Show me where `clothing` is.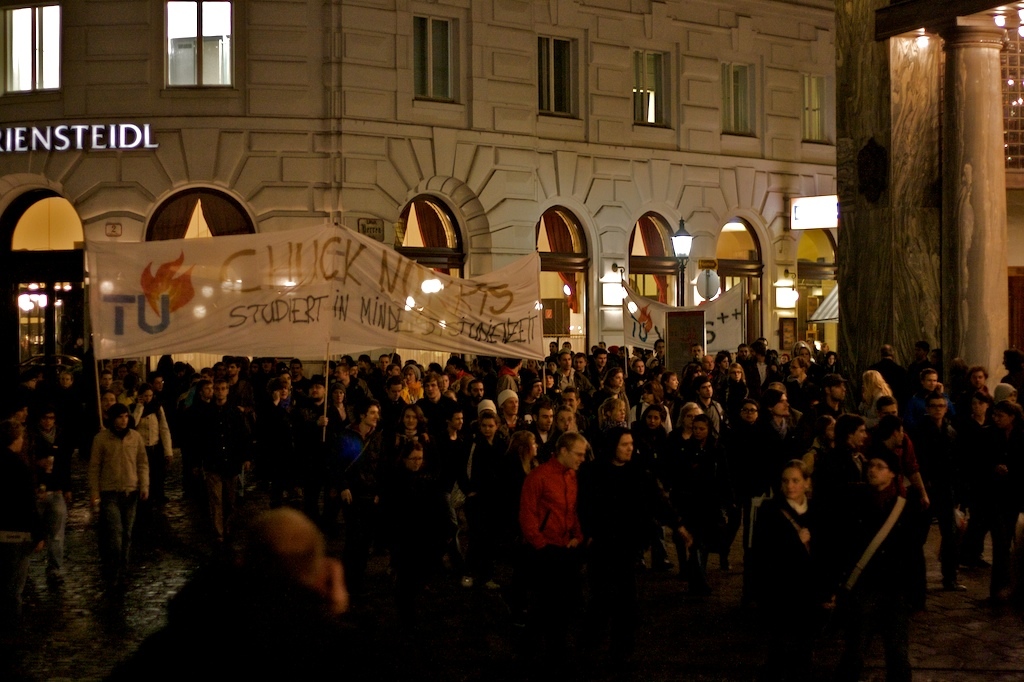
`clothing` is at (x1=143, y1=405, x2=171, y2=491).
